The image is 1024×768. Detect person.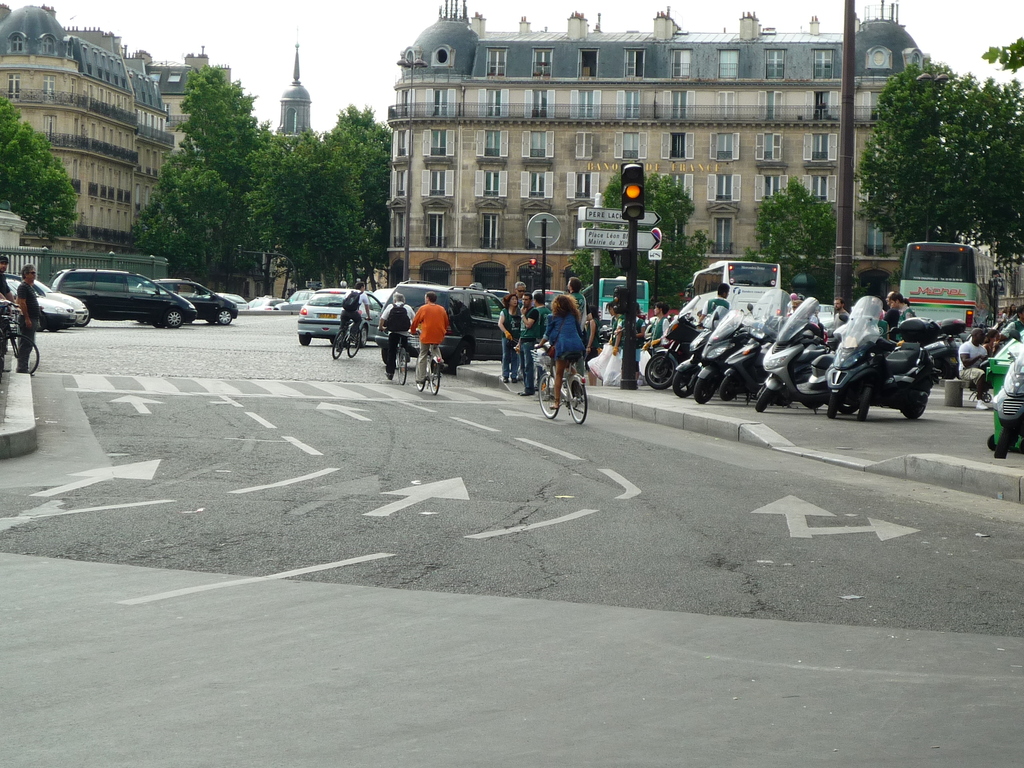
Detection: [532,293,584,404].
